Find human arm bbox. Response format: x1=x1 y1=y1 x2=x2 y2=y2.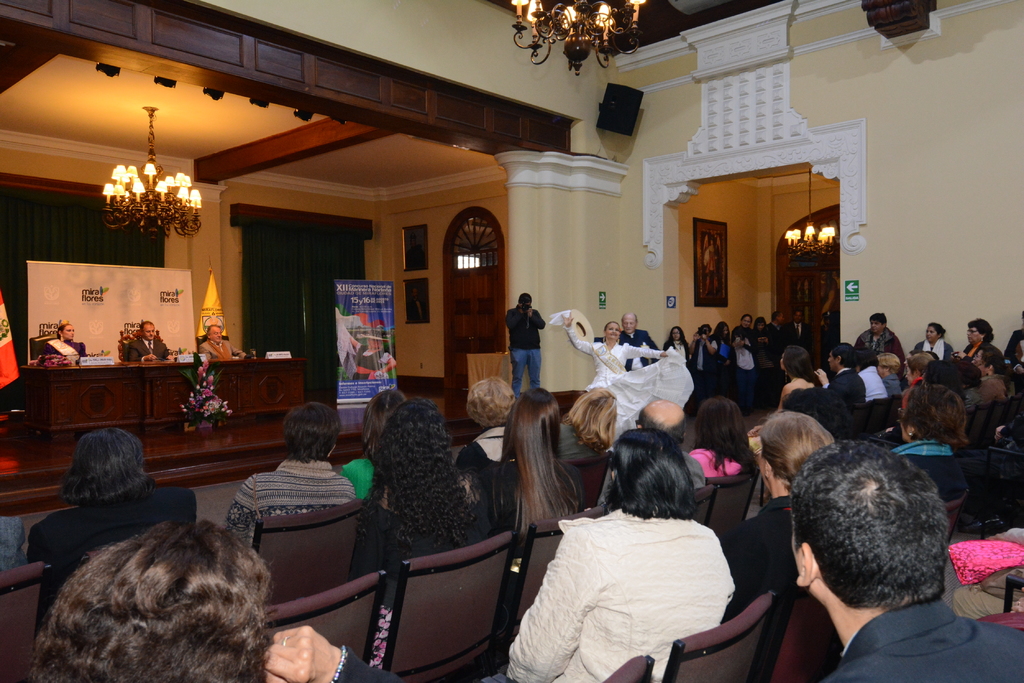
x1=502 y1=300 x2=524 y2=334.
